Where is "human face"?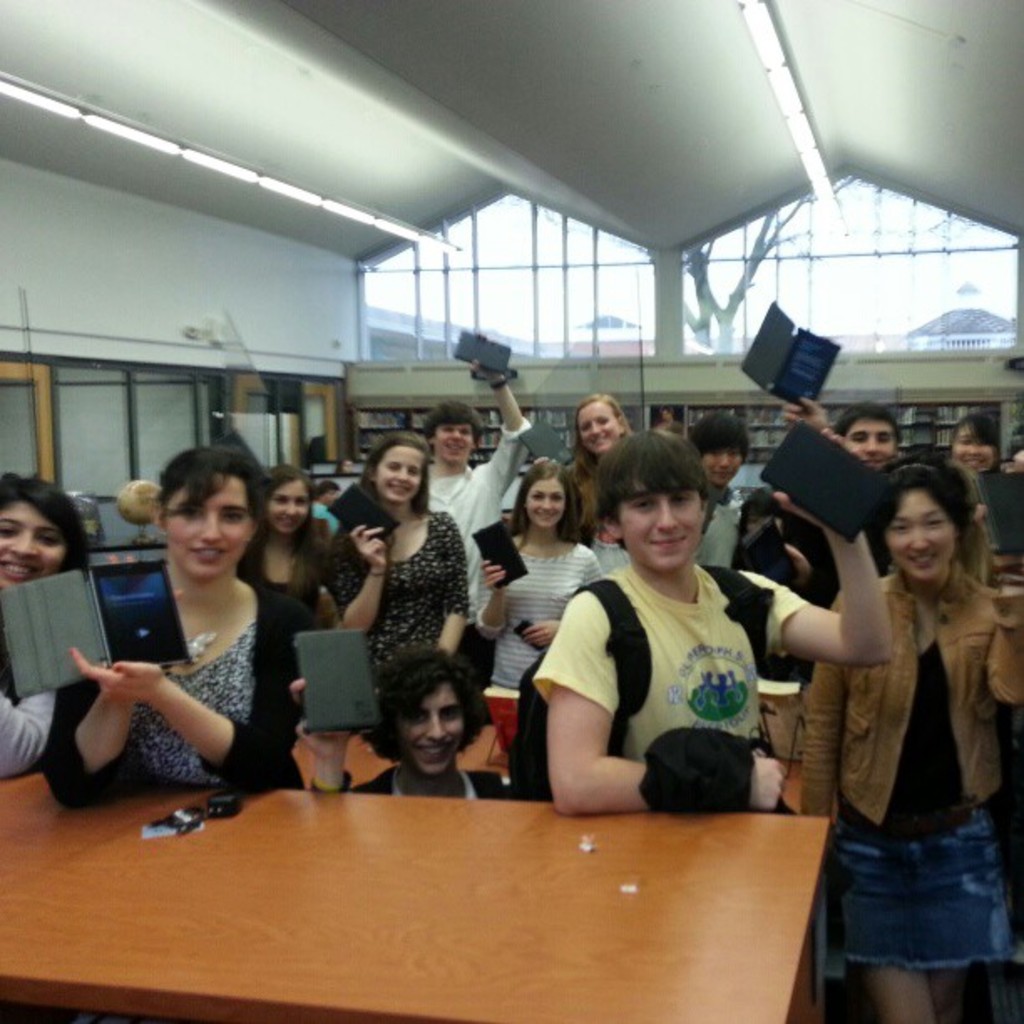
Rect(380, 440, 420, 514).
